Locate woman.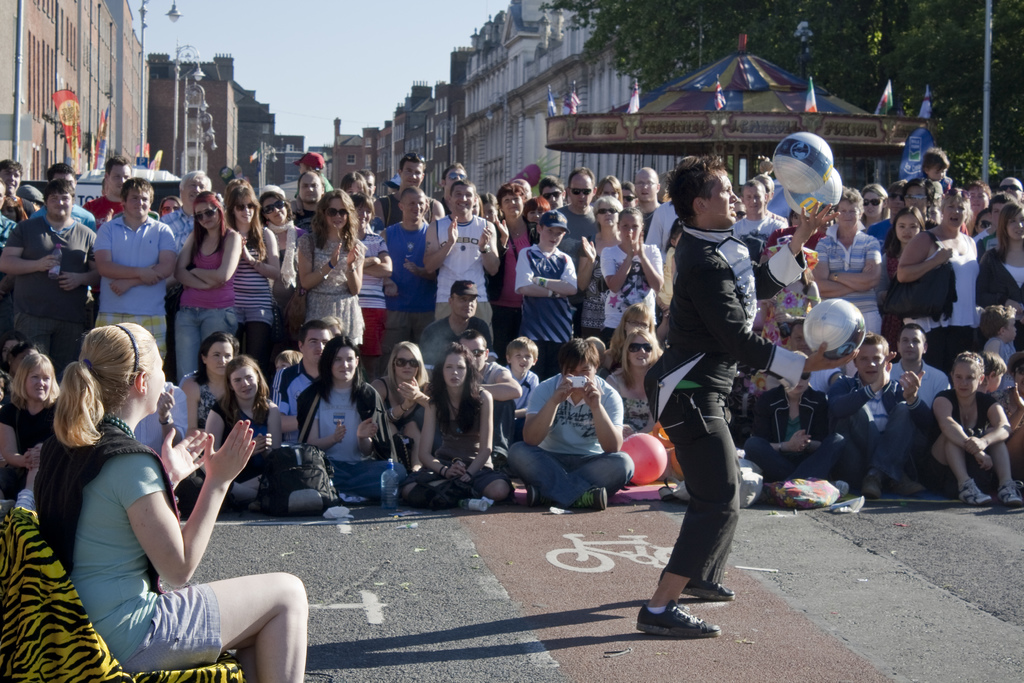
Bounding box: x1=618 y1=179 x2=635 y2=208.
